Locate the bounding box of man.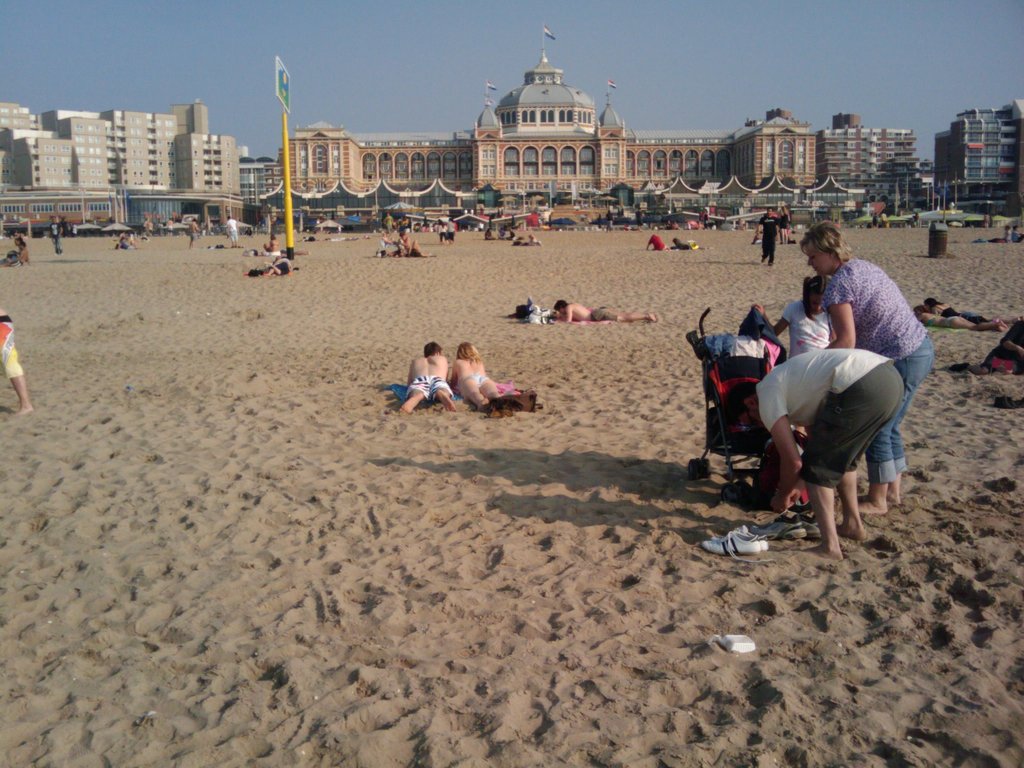
Bounding box: box=[1013, 224, 1023, 244].
